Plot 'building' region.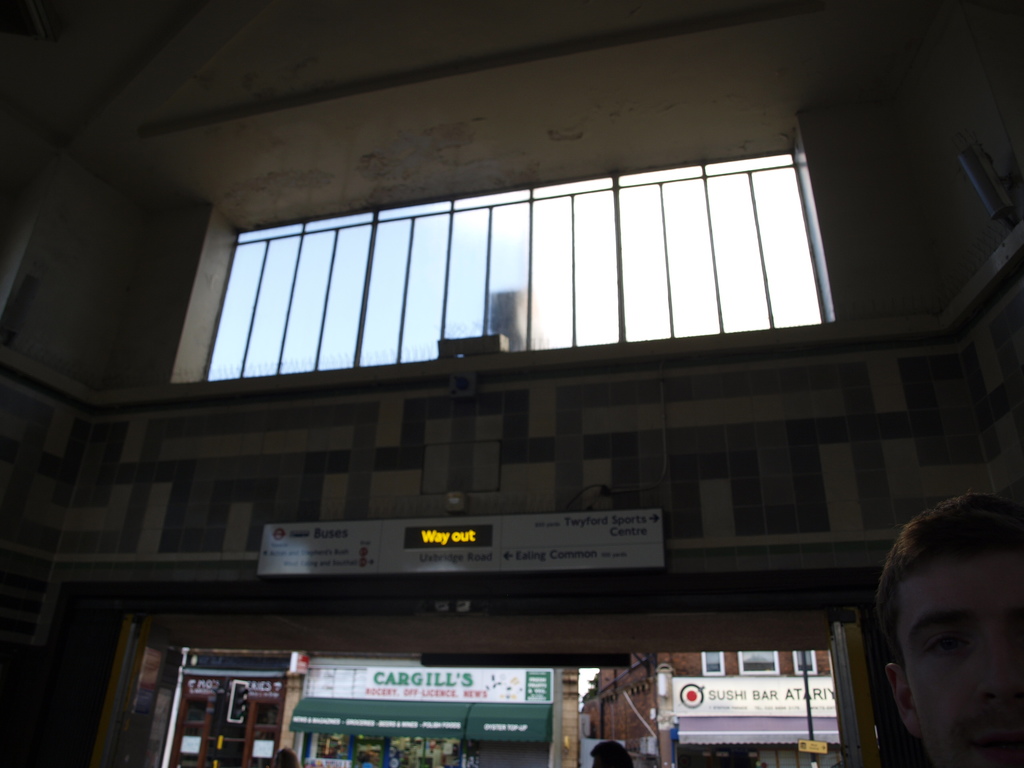
Plotted at Rect(0, 0, 1023, 767).
